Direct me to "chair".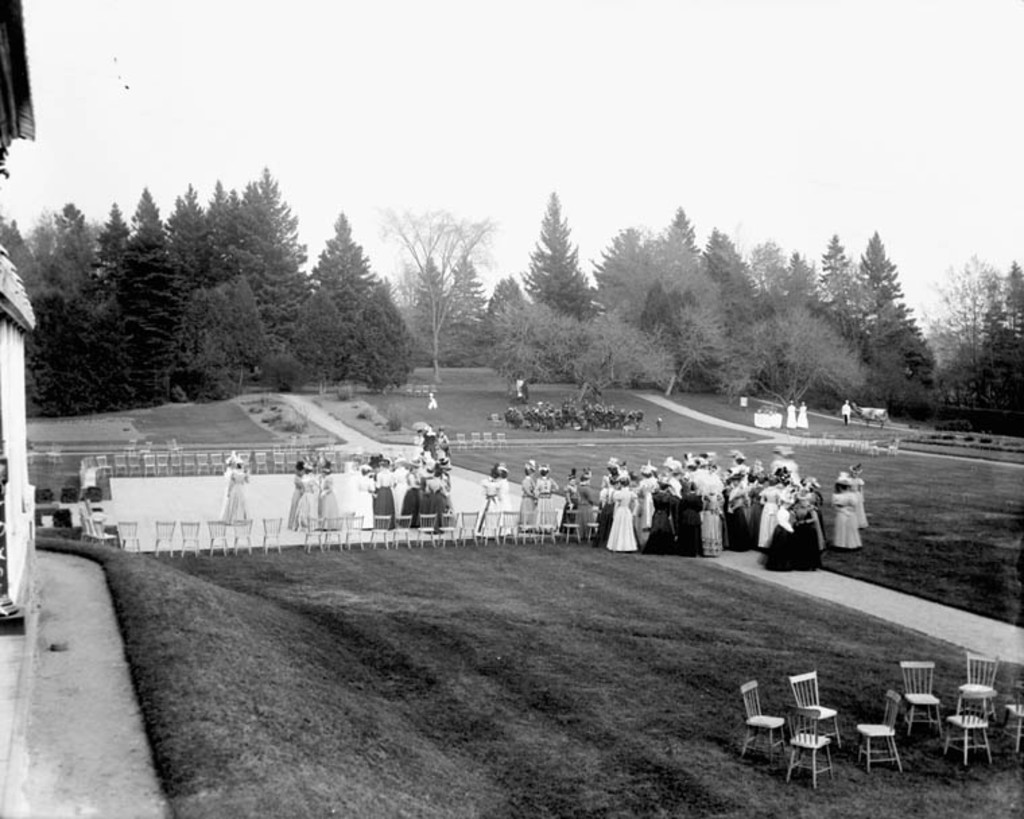
Direction: <region>493, 431, 509, 450</region>.
